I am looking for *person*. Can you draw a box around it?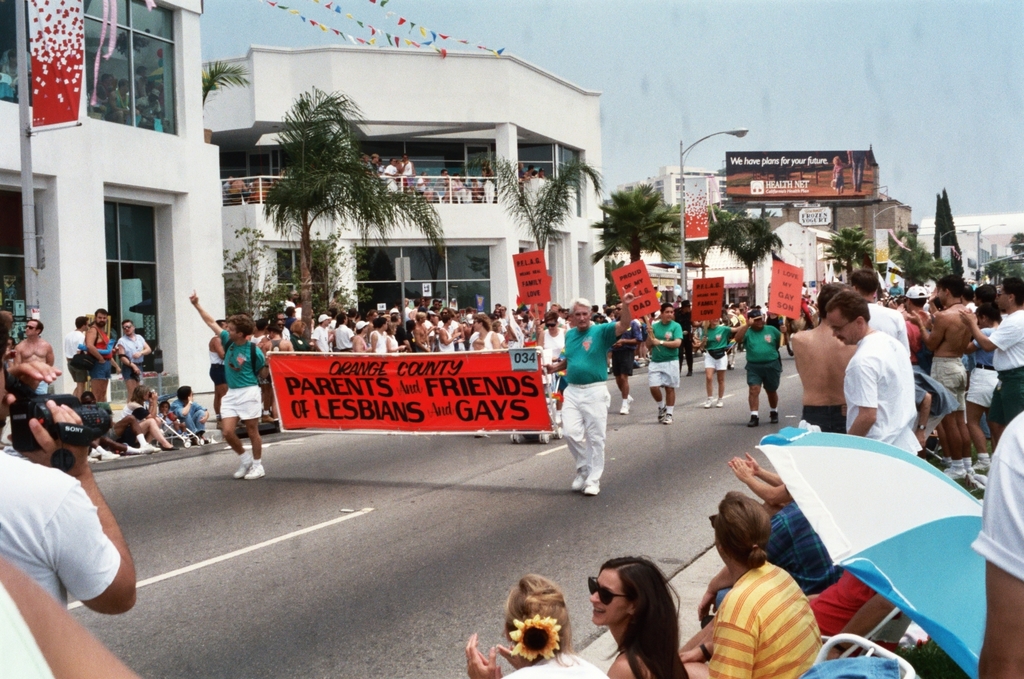
Sure, the bounding box is 62, 323, 99, 390.
